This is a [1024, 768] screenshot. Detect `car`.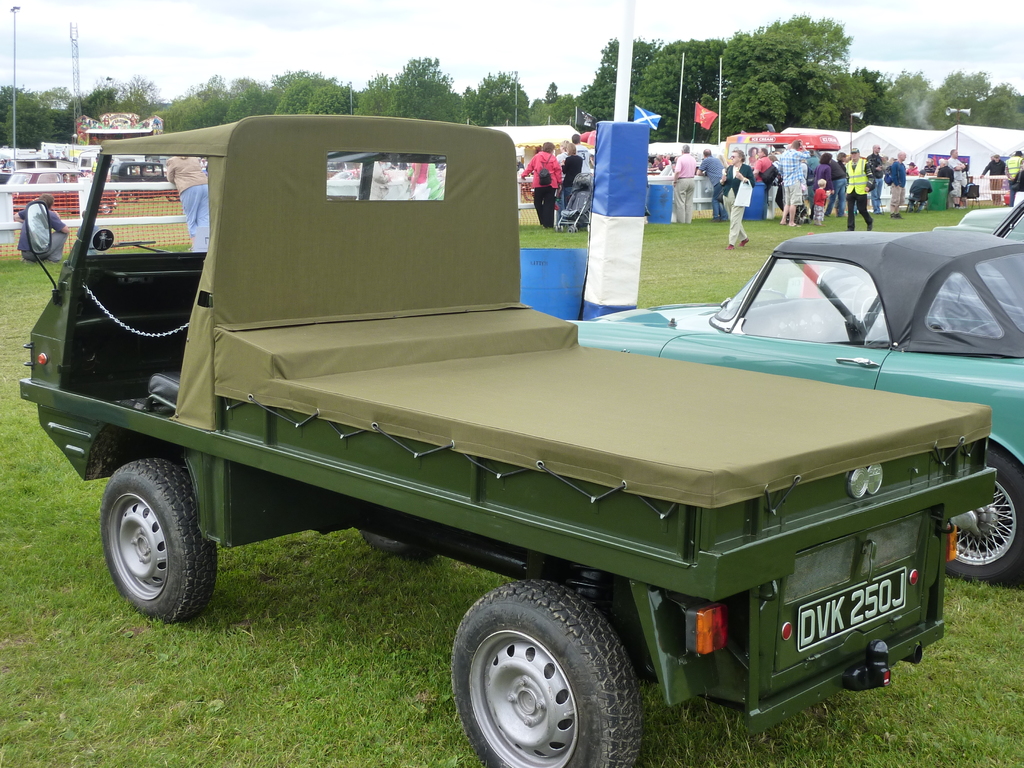
Rect(568, 230, 1023, 585).
